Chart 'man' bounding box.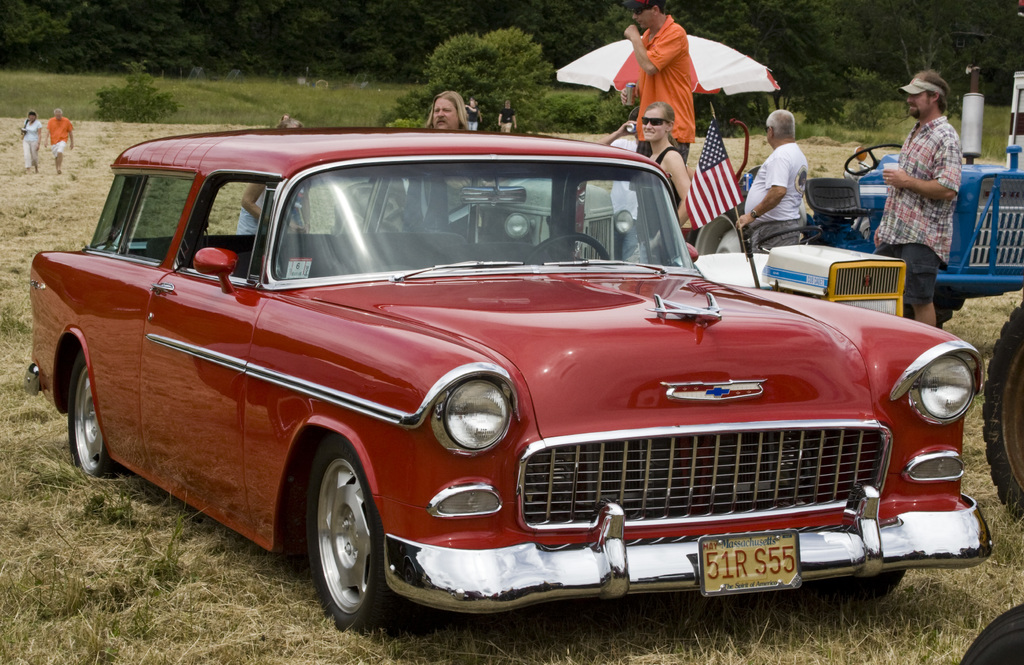
Charted: [left=872, top=72, right=965, bottom=324].
